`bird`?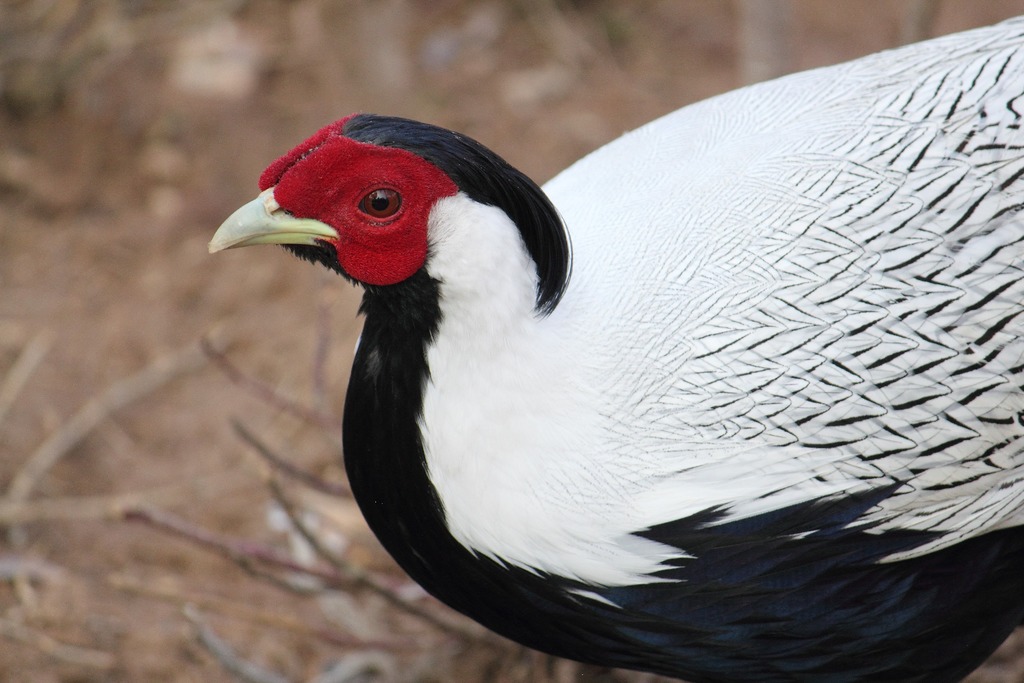
Rect(185, 37, 991, 620)
